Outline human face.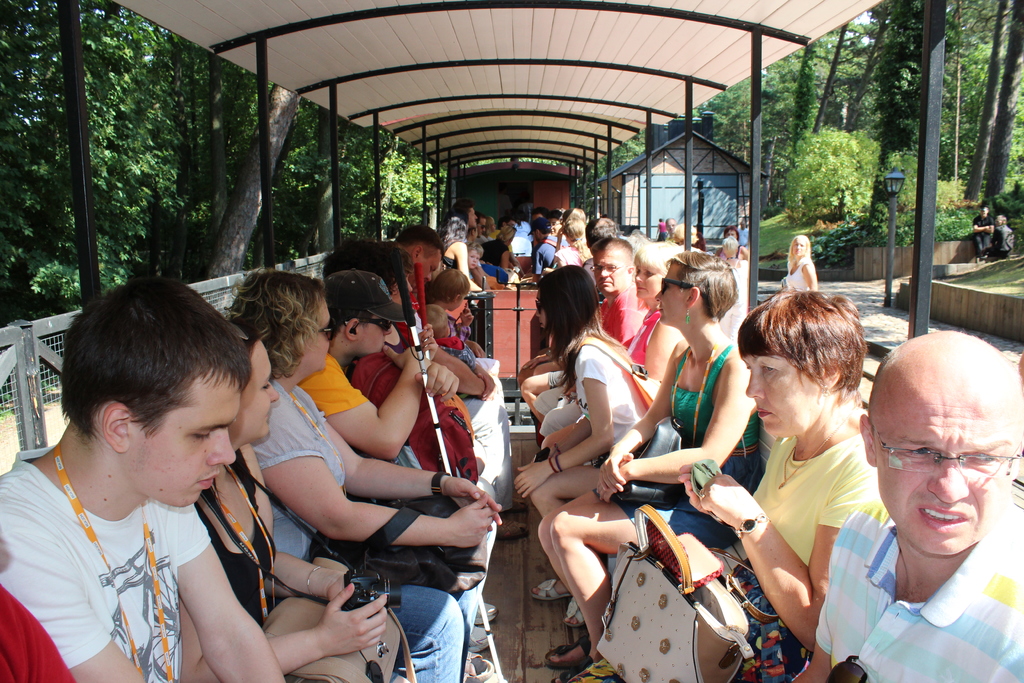
Outline: rect(595, 251, 626, 295).
